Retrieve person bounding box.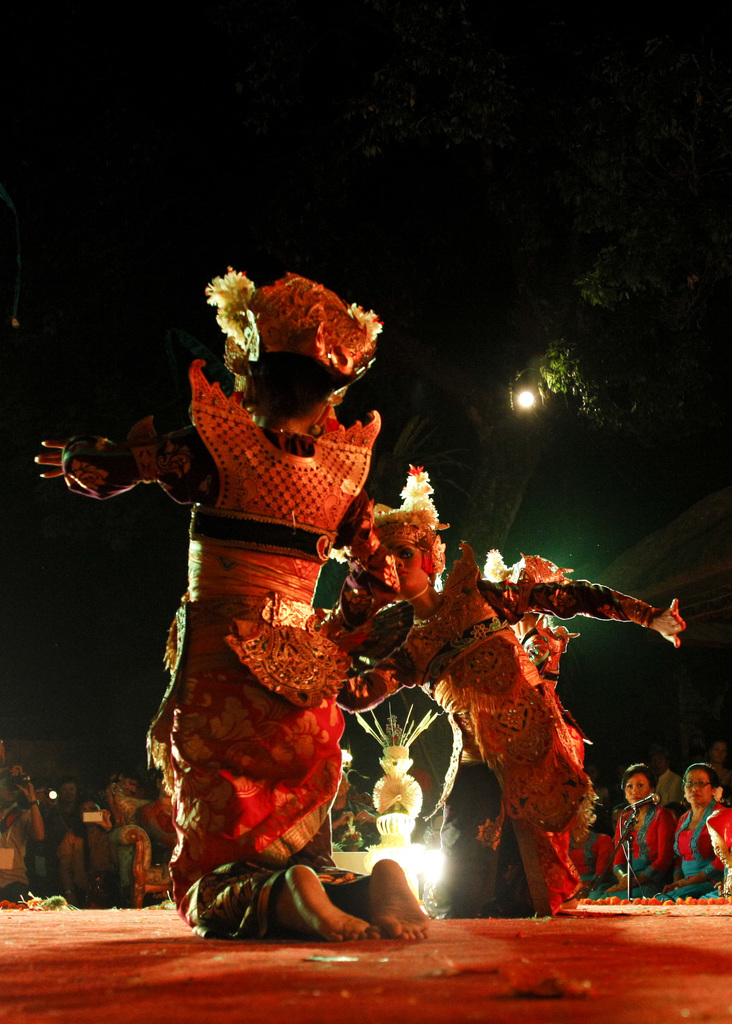
Bounding box: bbox=[35, 272, 429, 945].
